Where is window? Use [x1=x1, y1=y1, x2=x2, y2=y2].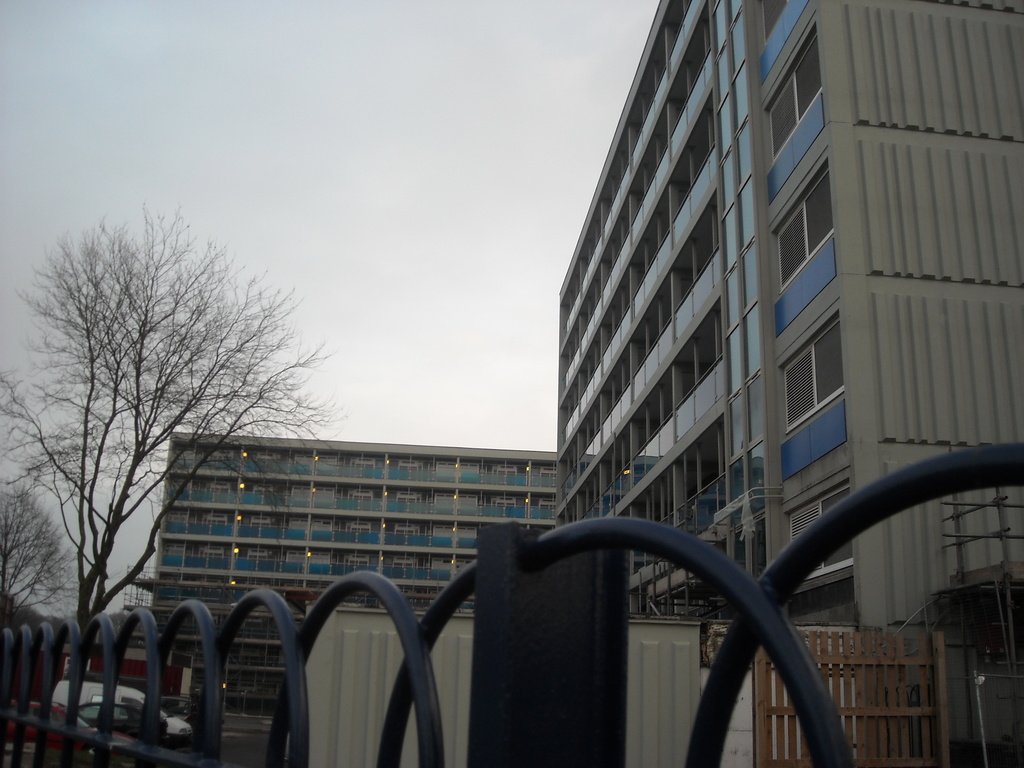
[x1=730, y1=460, x2=742, y2=497].
